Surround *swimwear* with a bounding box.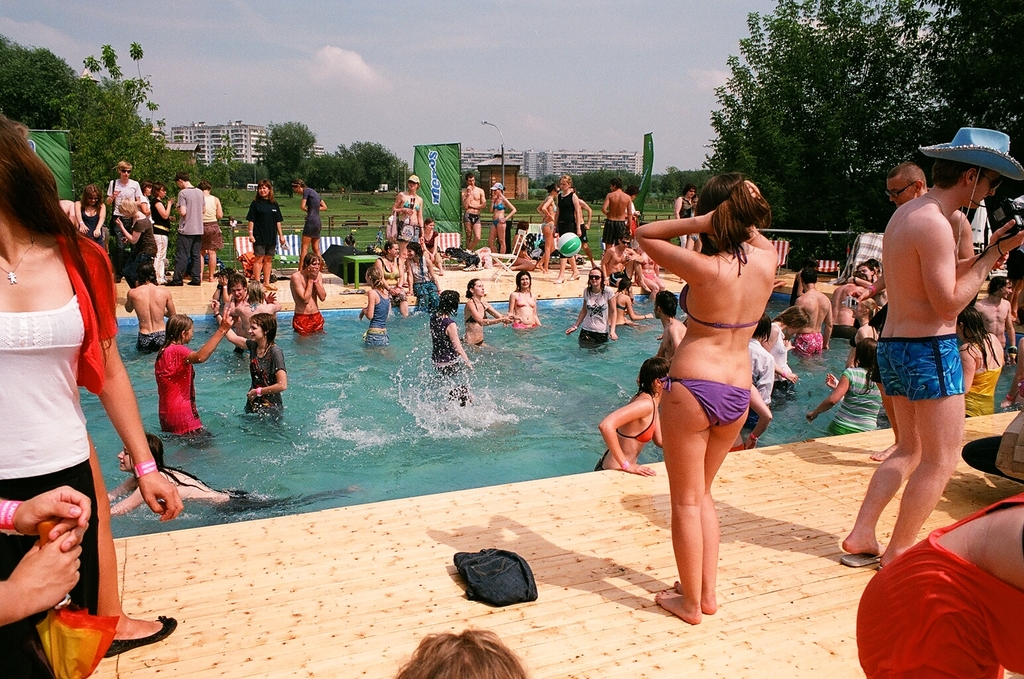
BBox(462, 300, 492, 322).
